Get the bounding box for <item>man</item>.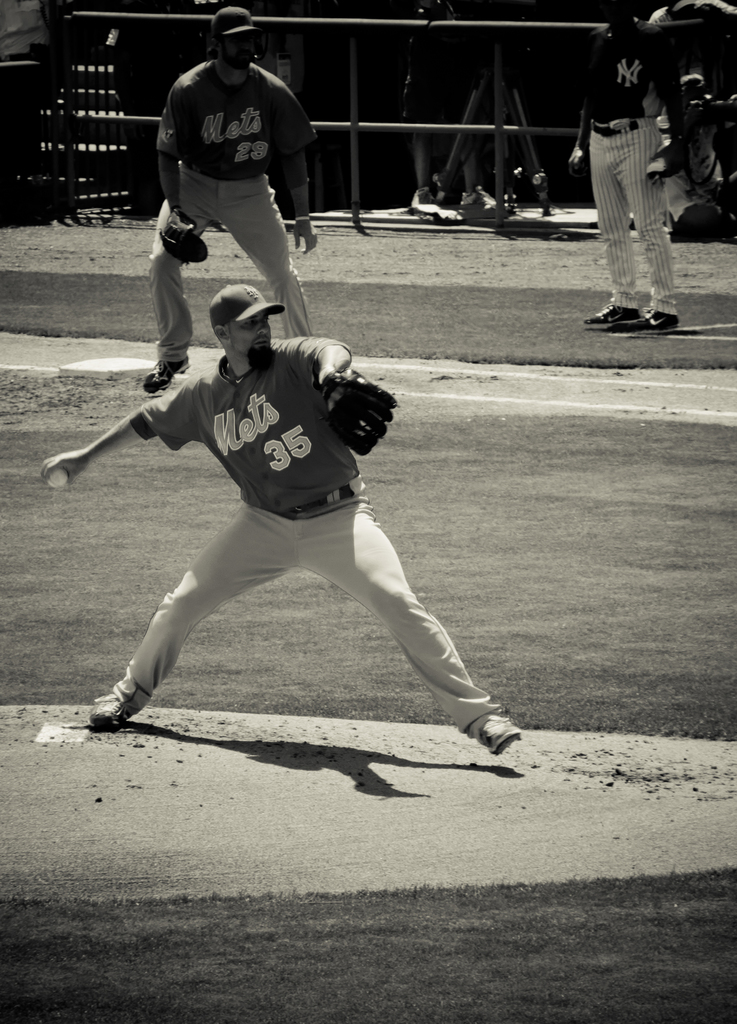
bbox=[145, 6, 318, 398].
